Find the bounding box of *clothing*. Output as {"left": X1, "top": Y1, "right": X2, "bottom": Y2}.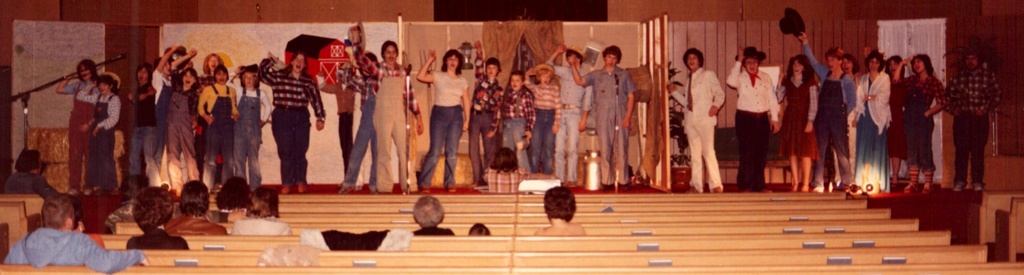
{"left": 338, "top": 47, "right": 387, "bottom": 178}.
